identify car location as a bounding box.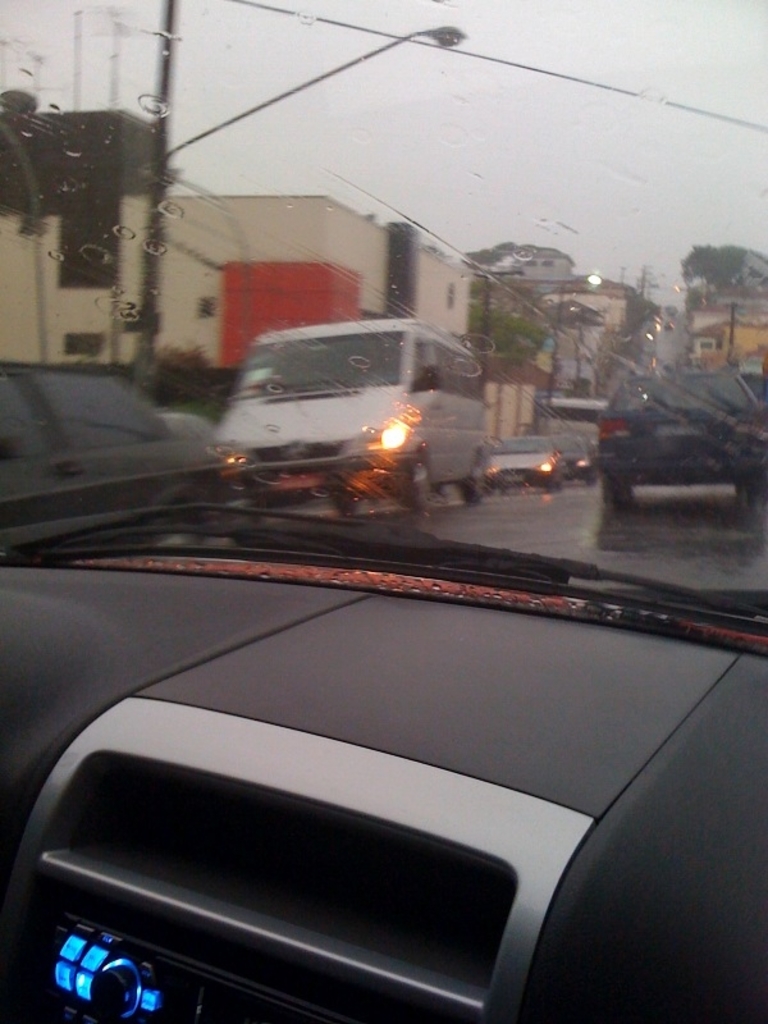
582/357/759/503.
